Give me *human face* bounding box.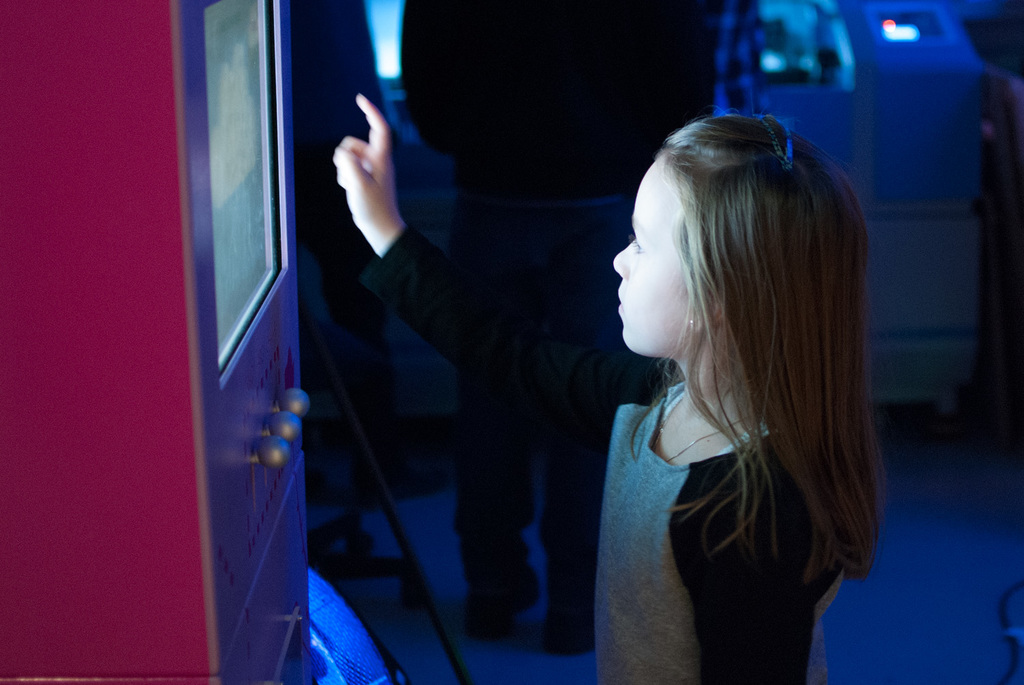
rect(616, 155, 705, 360).
